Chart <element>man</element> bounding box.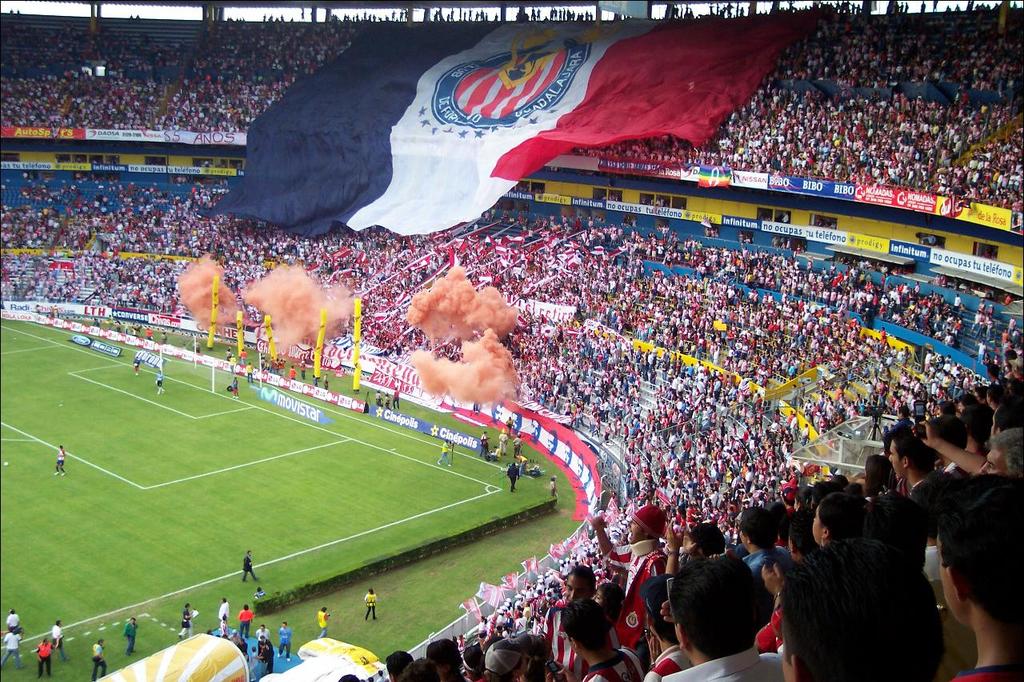
Charted: 254:624:270:643.
